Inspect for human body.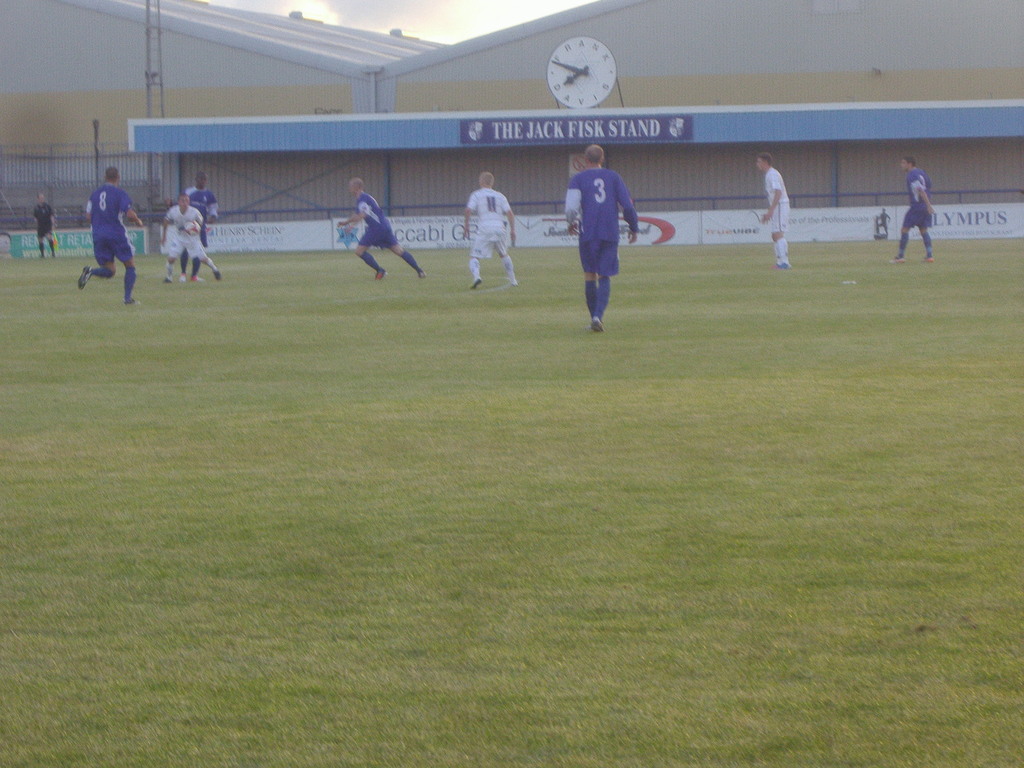
Inspection: BBox(759, 164, 794, 266).
